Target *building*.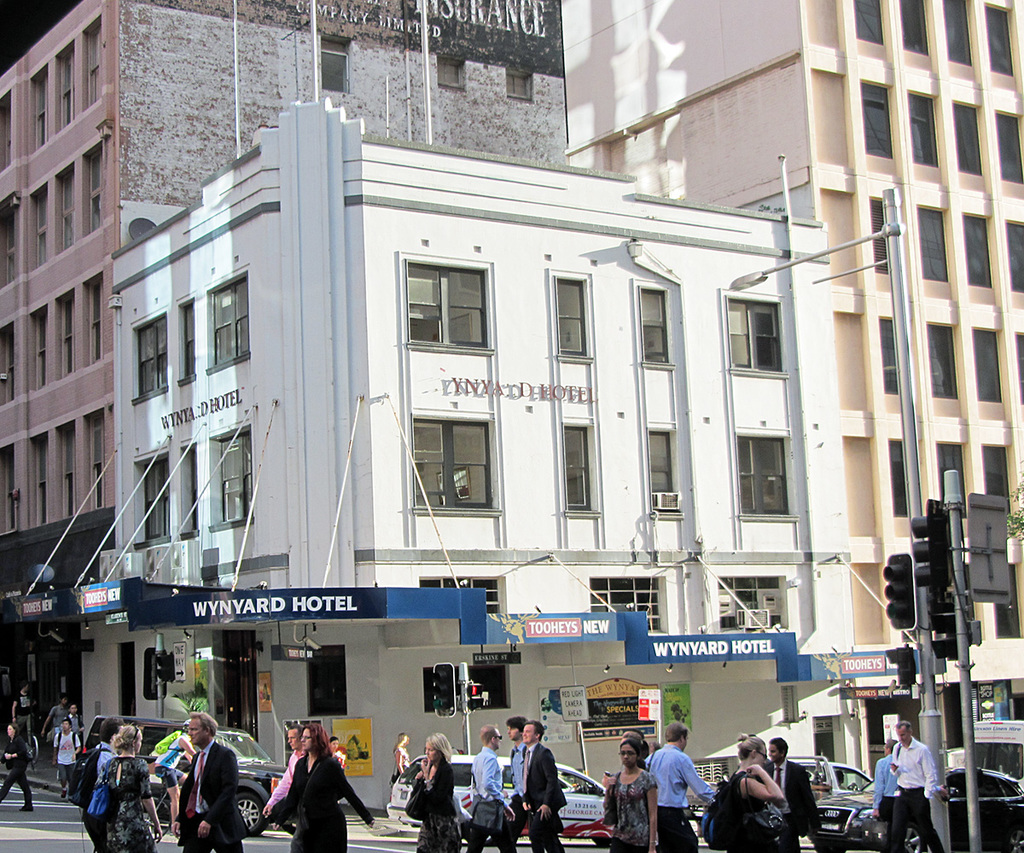
Target region: <region>561, 0, 1023, 779</region>.
